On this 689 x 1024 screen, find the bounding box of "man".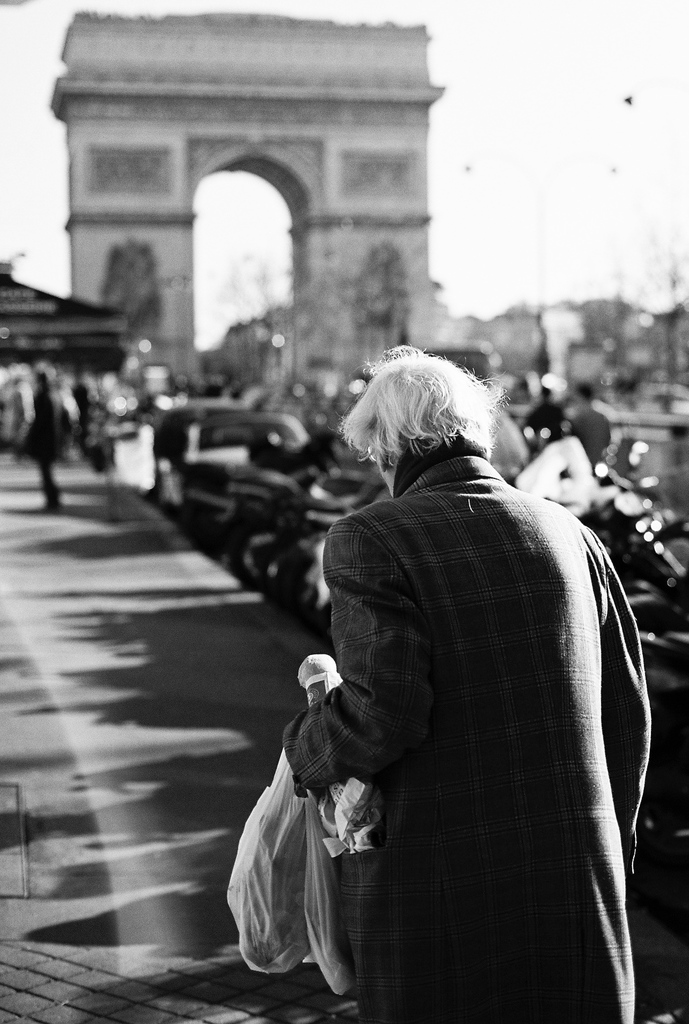
Bounding box: BBox(284, 344, 653, 1023).
